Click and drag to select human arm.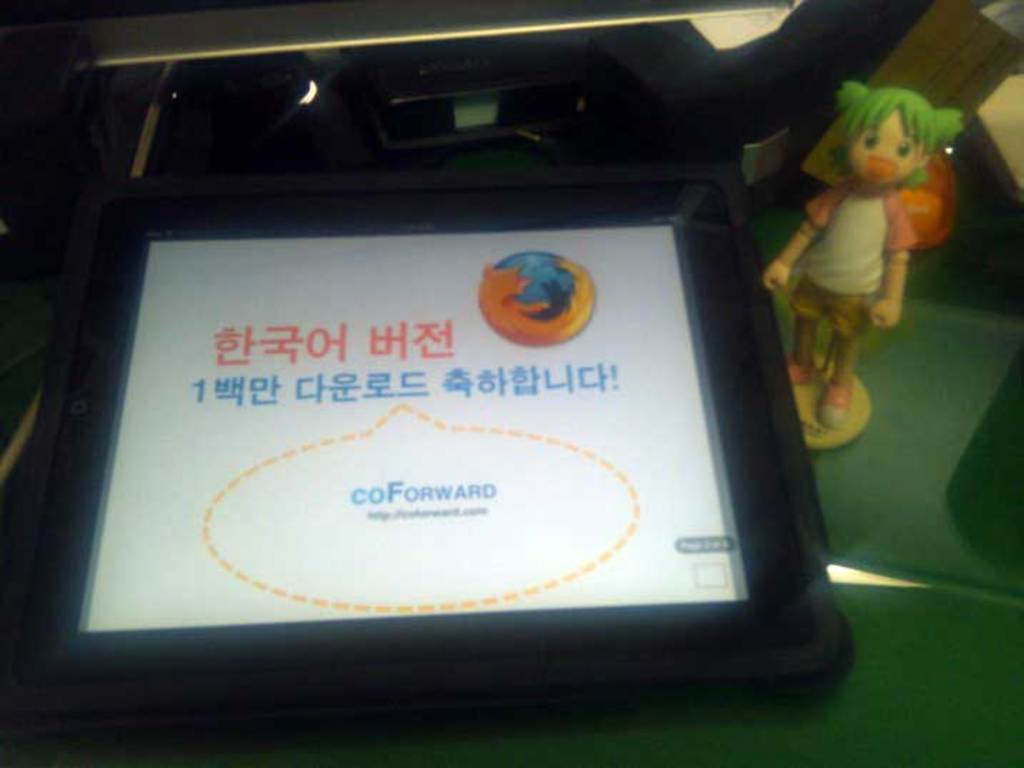
Selection: [x1=864, y1=196, x2=907, y2=325].
